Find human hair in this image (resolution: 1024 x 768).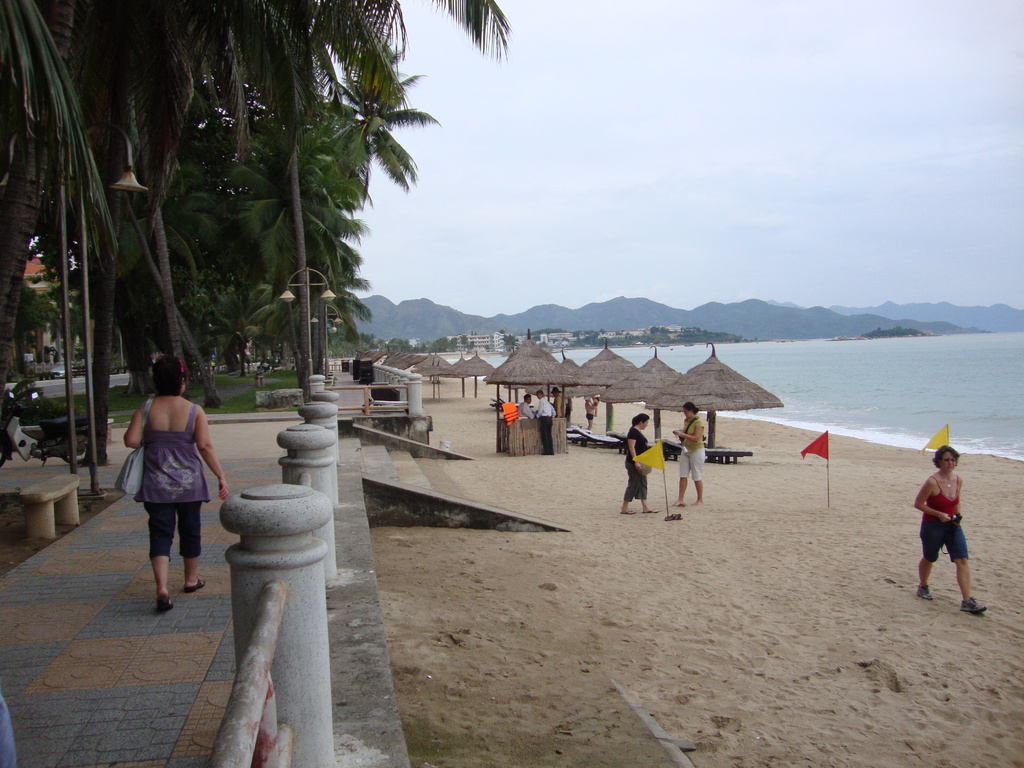
[x1=682, y1=401, x2=700, y2=415].
